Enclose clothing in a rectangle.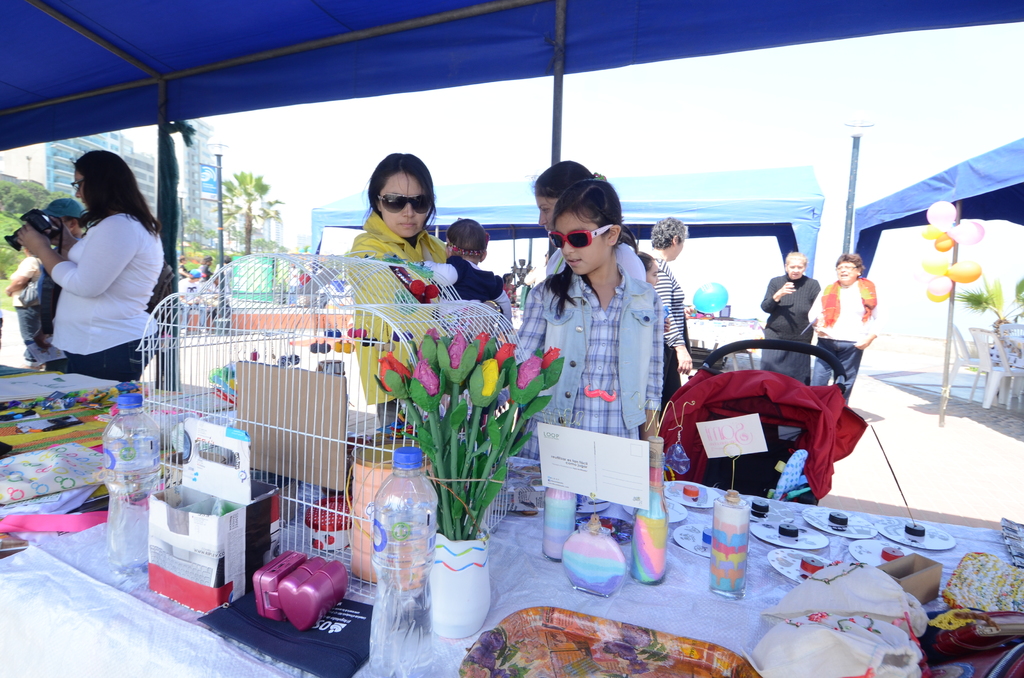
{"x1": 647, "y1": 246, "x2": 687, "y2": 405}.
